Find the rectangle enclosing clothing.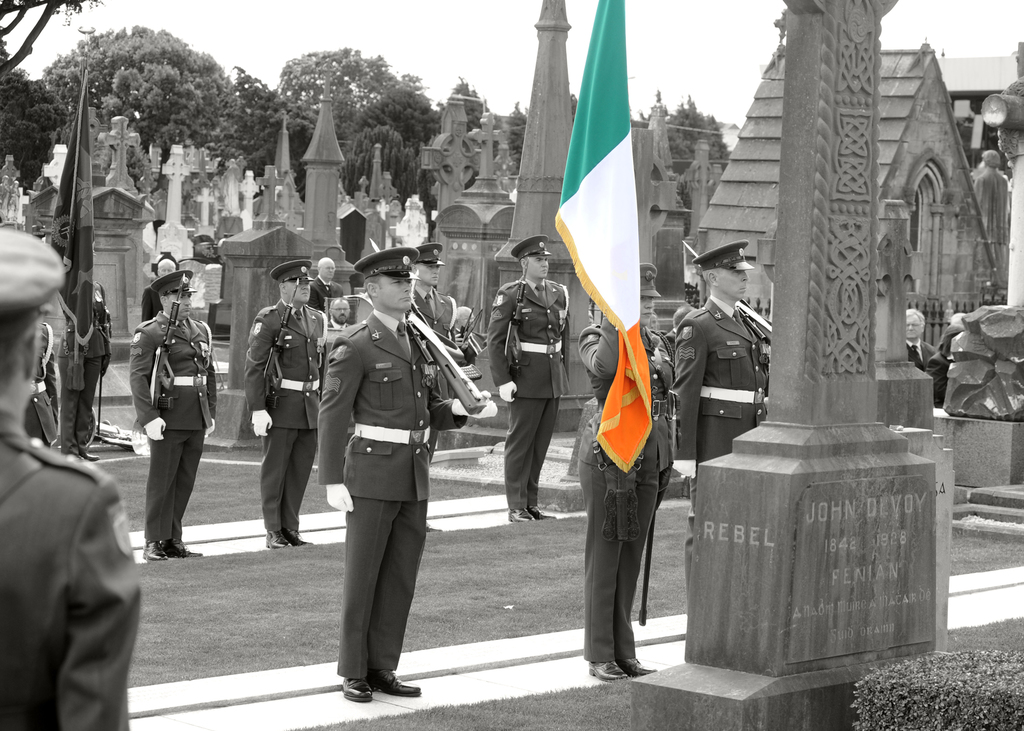
Rect(580, 317, 674, 660).
